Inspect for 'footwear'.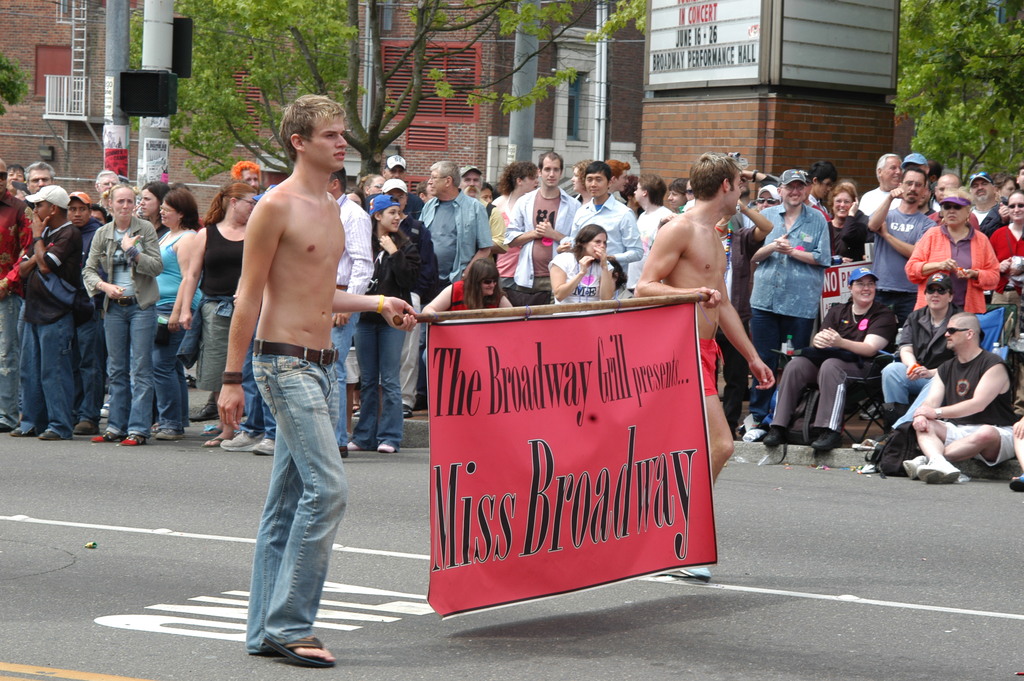
Inspection: (206, 438, 225, 450).
